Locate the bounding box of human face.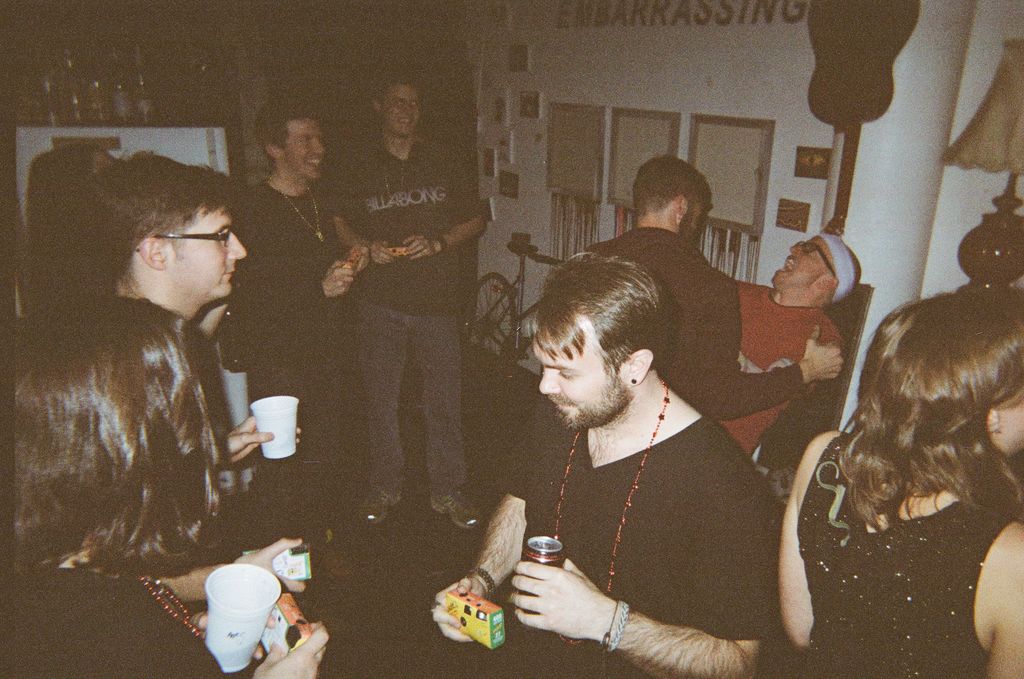
Bounding box: bbox=(284, 122, 324, 173).
